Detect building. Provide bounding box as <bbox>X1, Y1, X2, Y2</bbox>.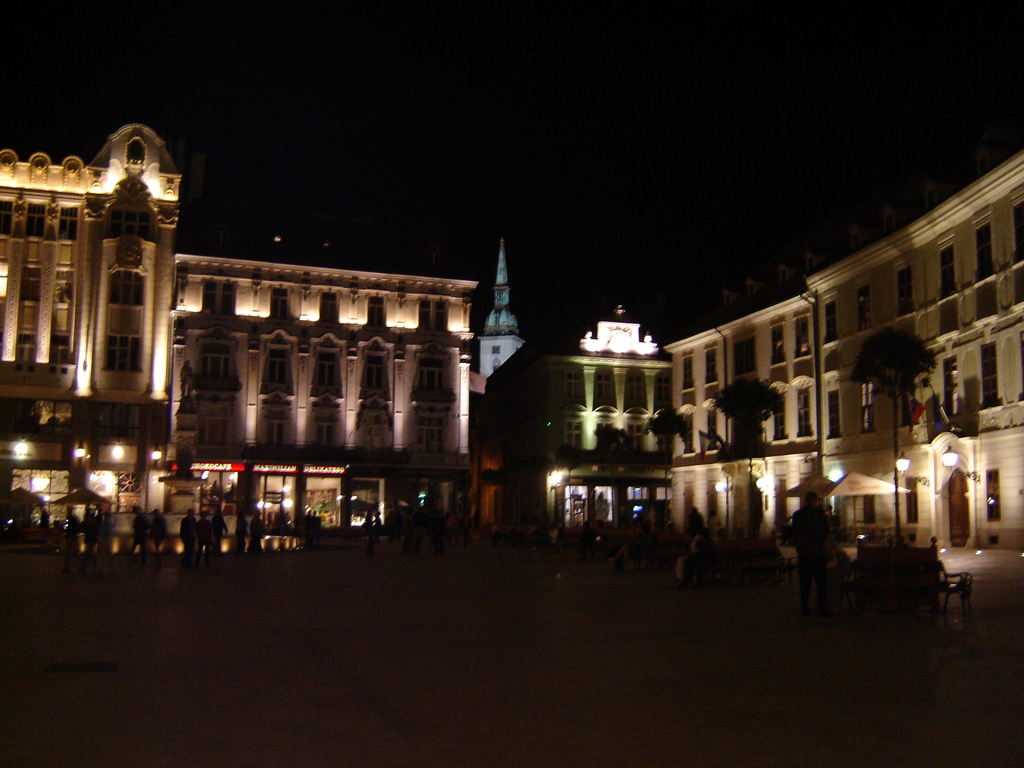
<bbox>548, 303, 672, 527</bbox>.
